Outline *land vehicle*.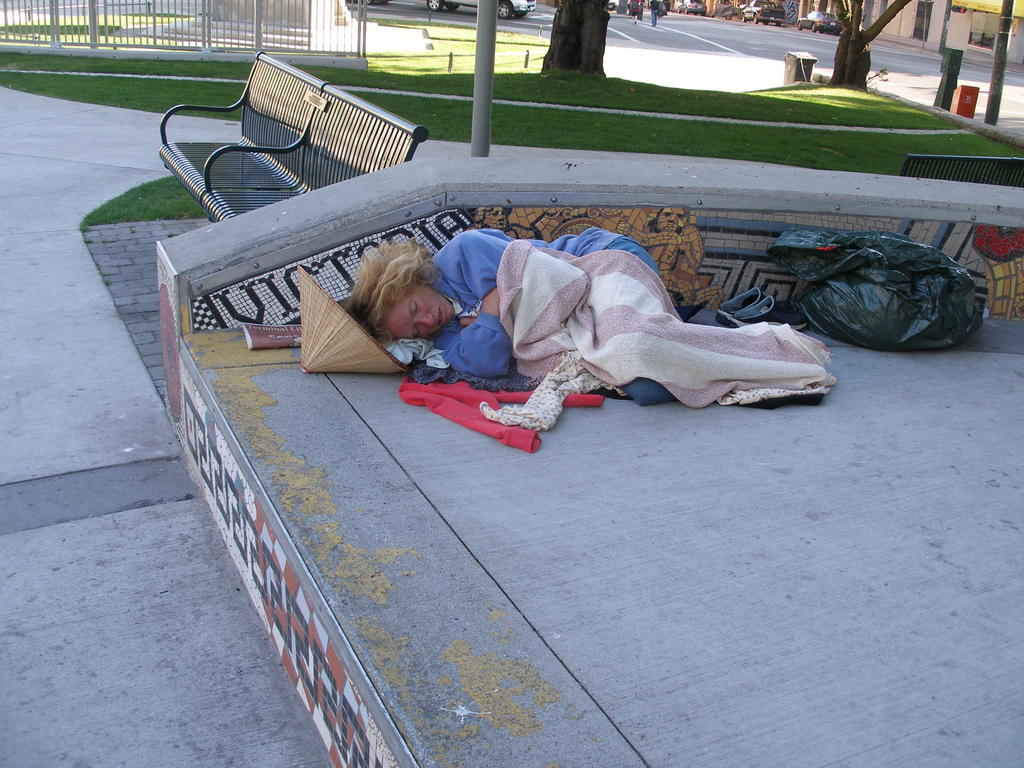
Outline: locate(677, 1, 704, 12).
